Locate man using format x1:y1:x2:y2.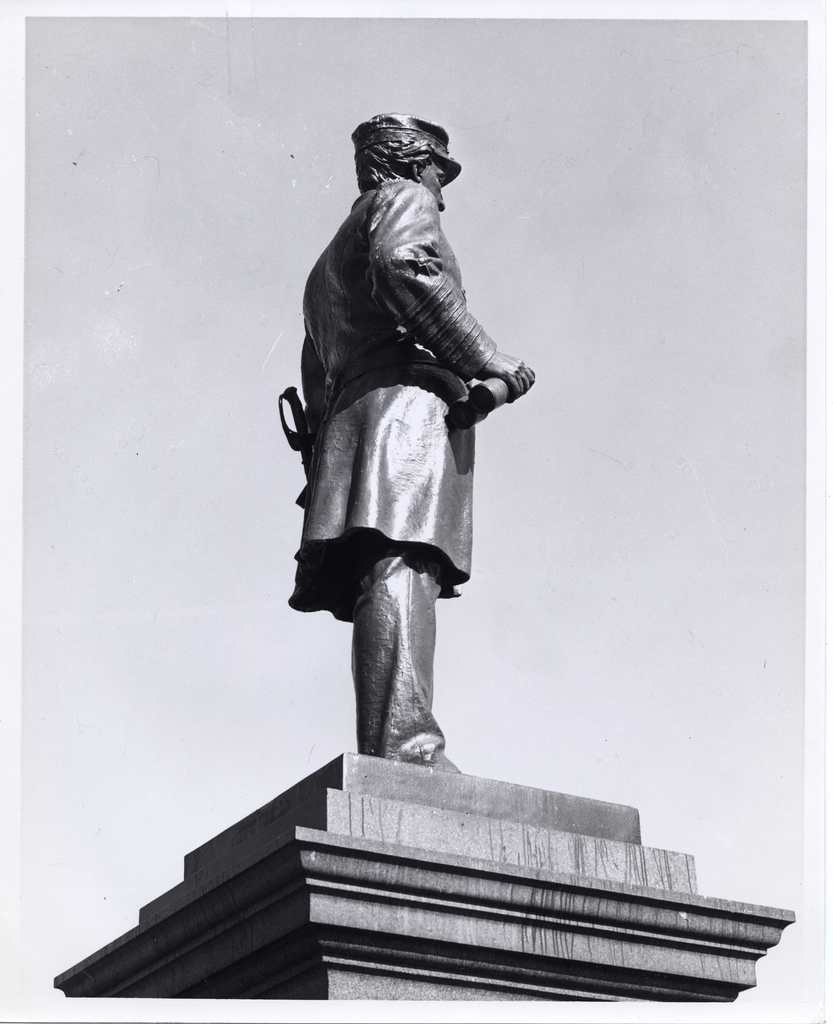
265:118:552:820.
